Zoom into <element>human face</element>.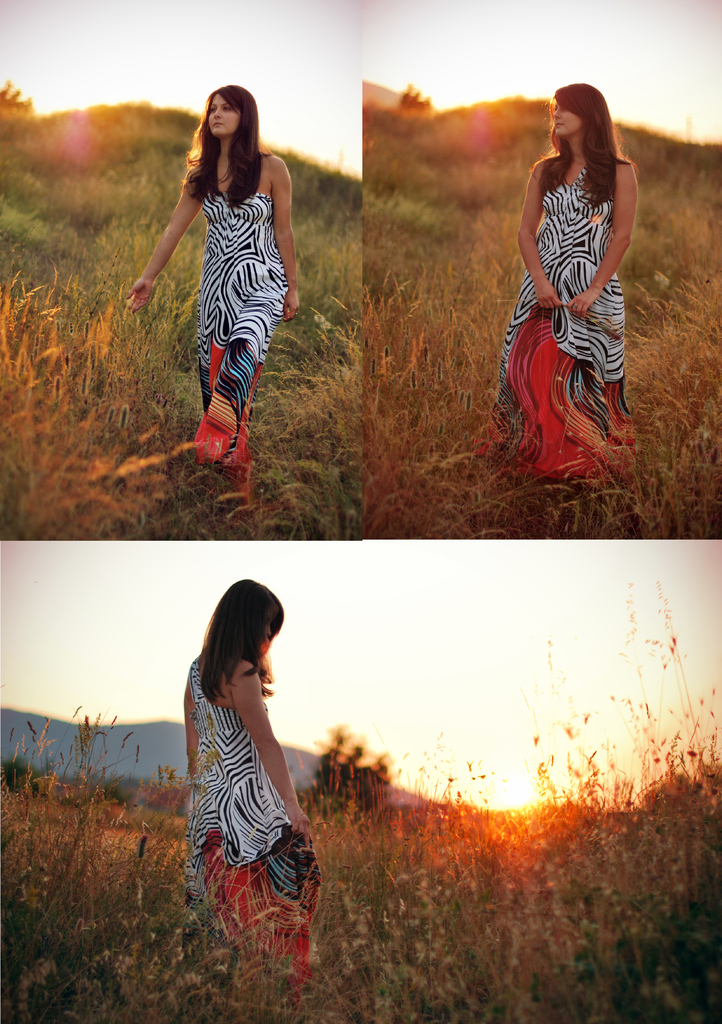
Zoom target: detection(554, 99, 580, 138).
